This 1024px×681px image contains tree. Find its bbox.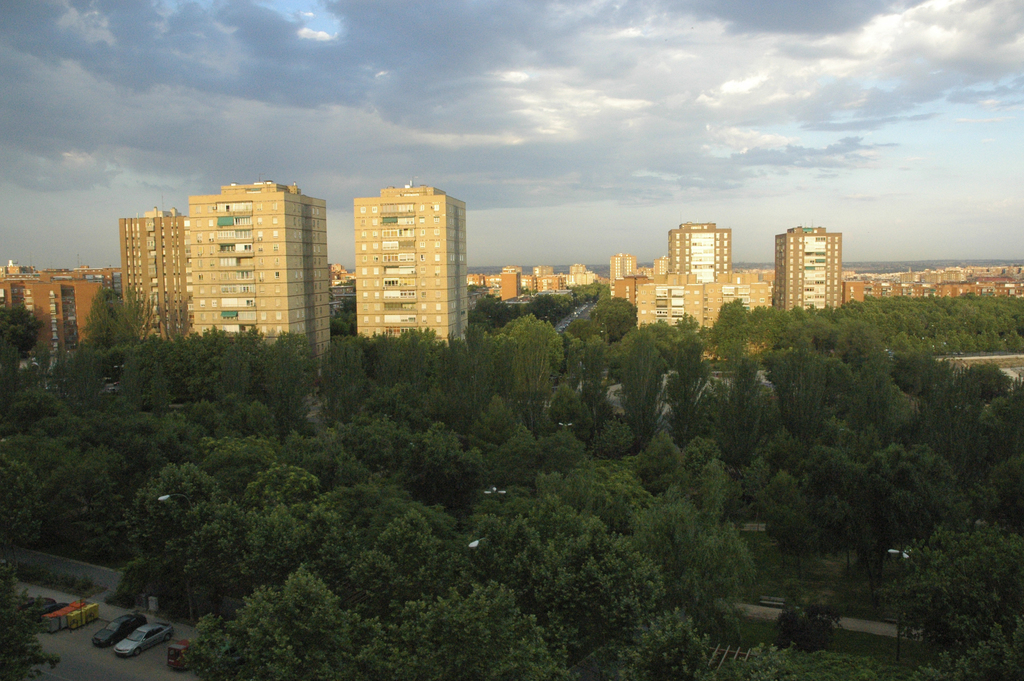
<bbox>585, 332, 609, 426</bbox>.
